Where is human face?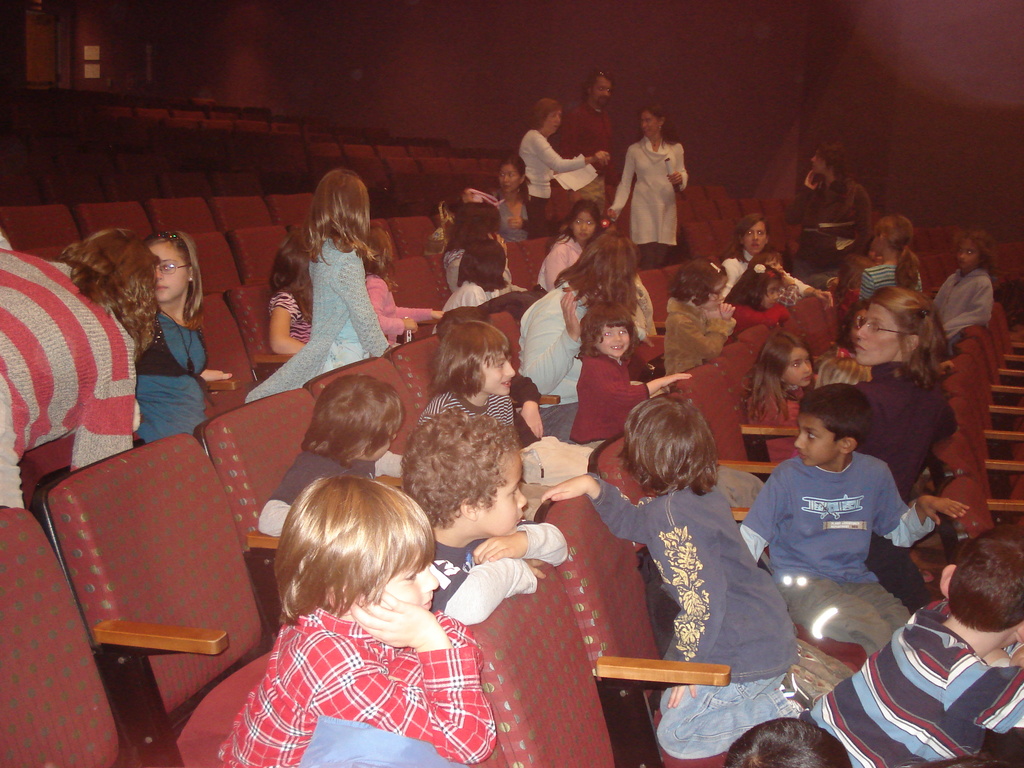
crop(545, 101, 567, 131).
